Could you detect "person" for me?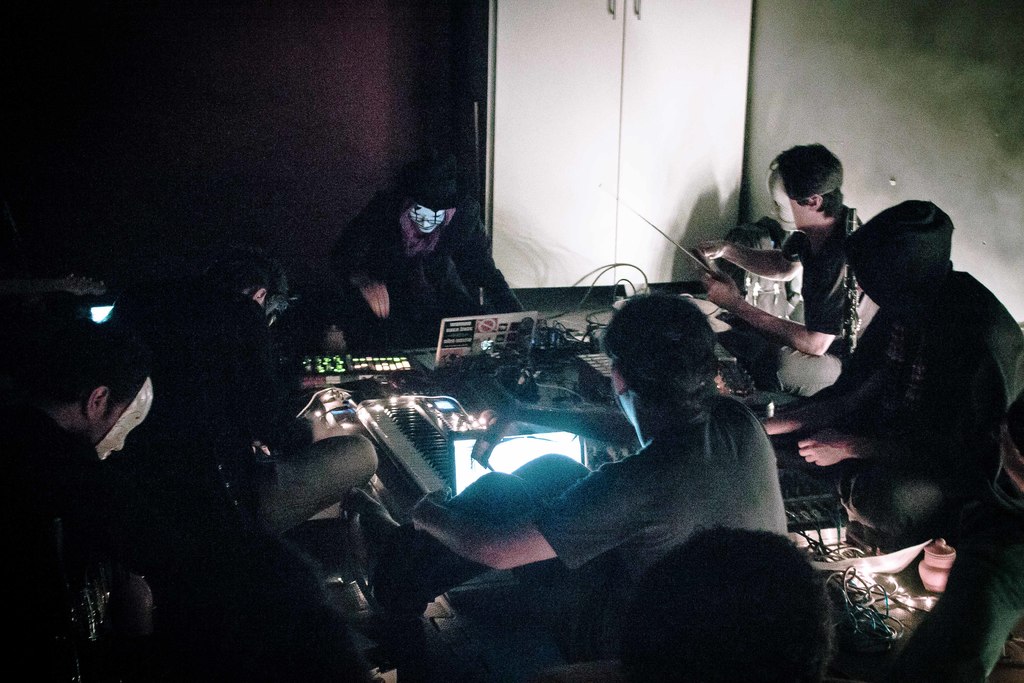
Detection result: detection(124, 248, 383, 533).
